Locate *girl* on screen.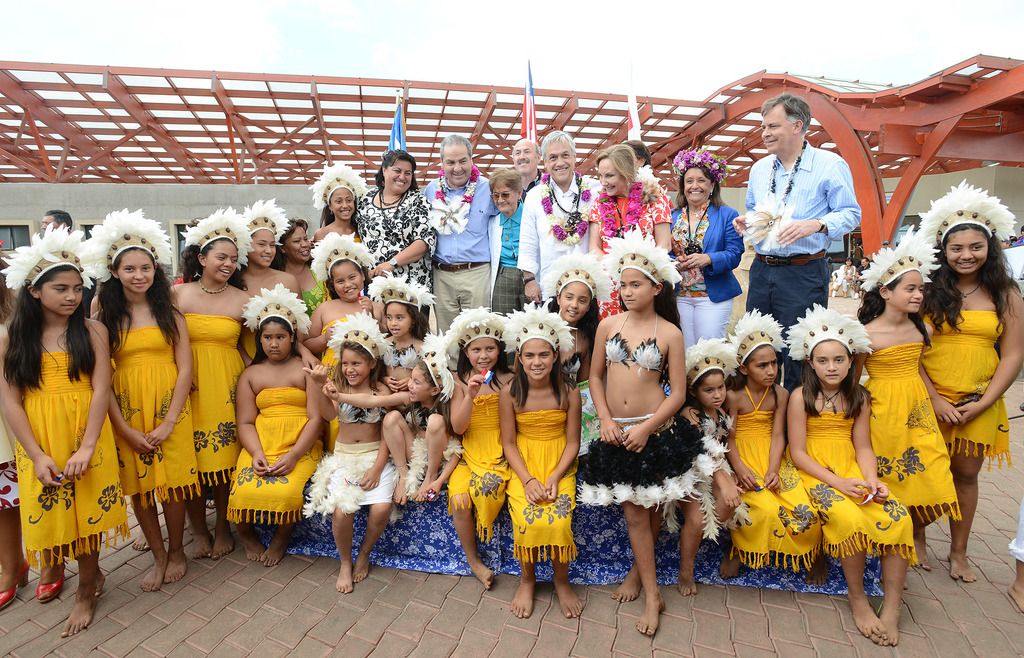
On screen at box=[848, 228, 959, 597].
